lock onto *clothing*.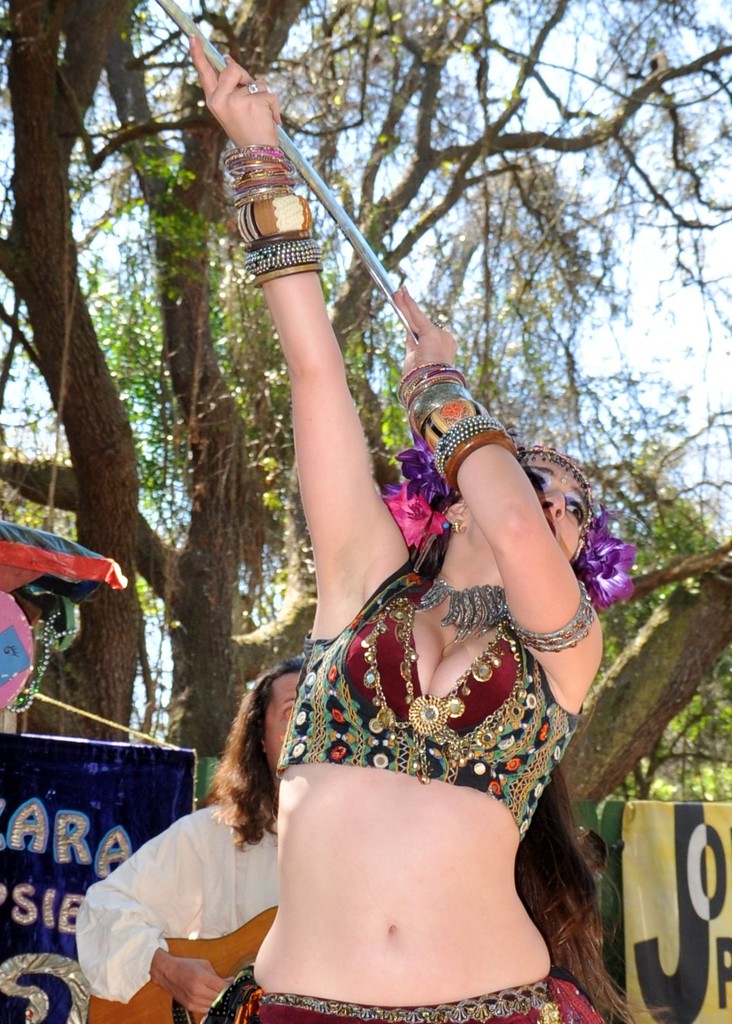
Locked: {"x1": 197, "y1": 546, "x2": 616, "y2": 1023}.
